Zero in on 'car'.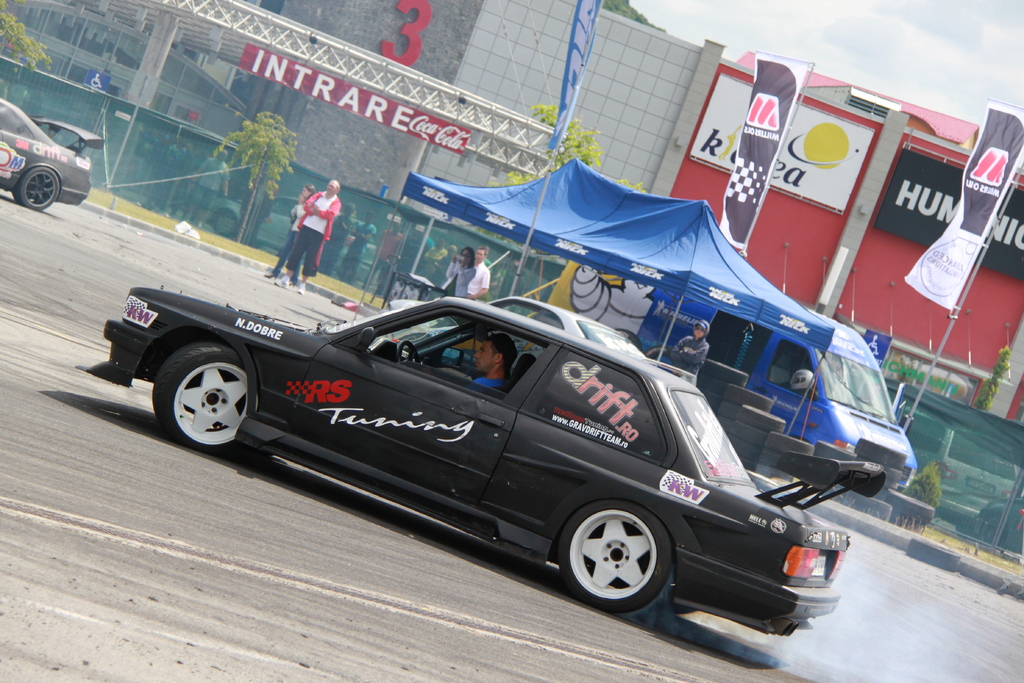
Zeroed in: 382/297/650/388.
